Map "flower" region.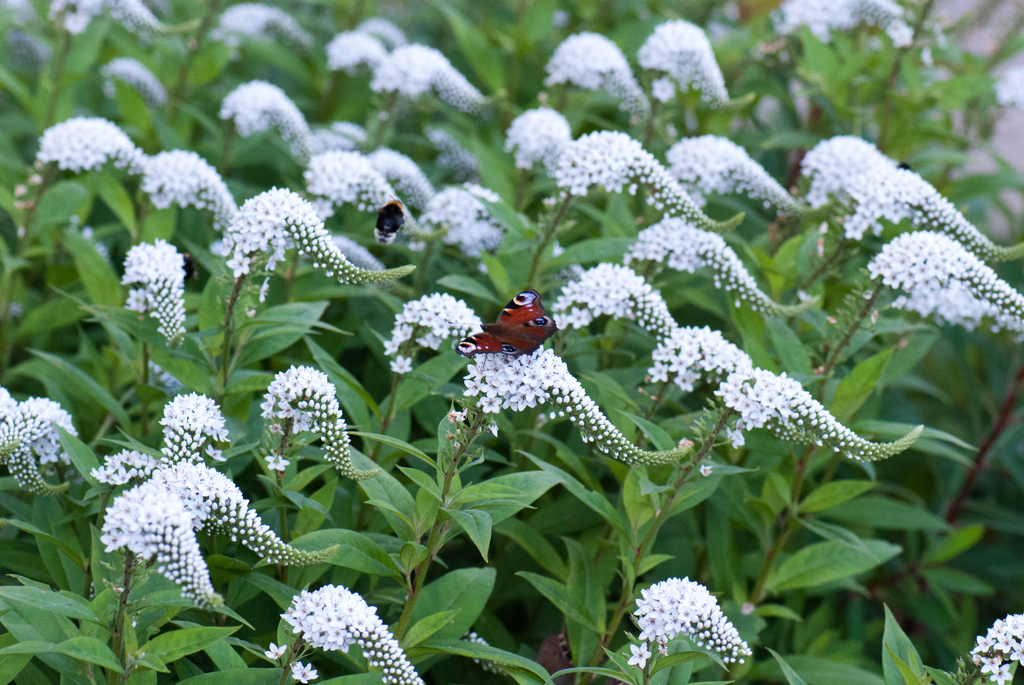
Mapped to [0, 391, 79, 483].
